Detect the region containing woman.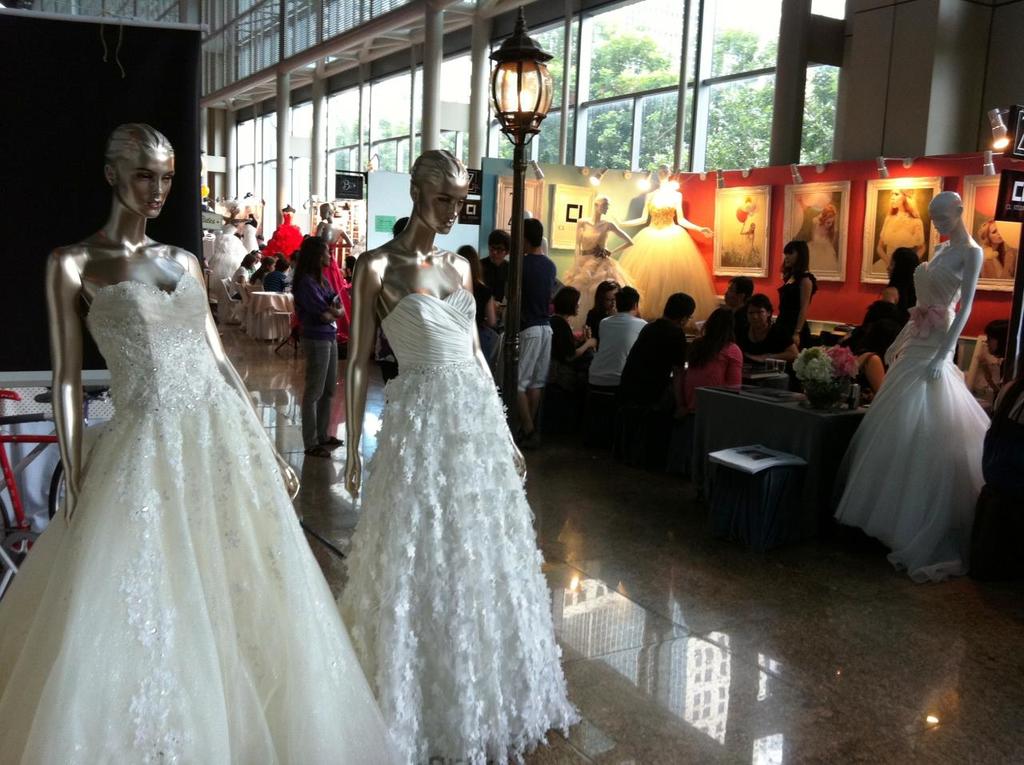
0:121:398:764.
